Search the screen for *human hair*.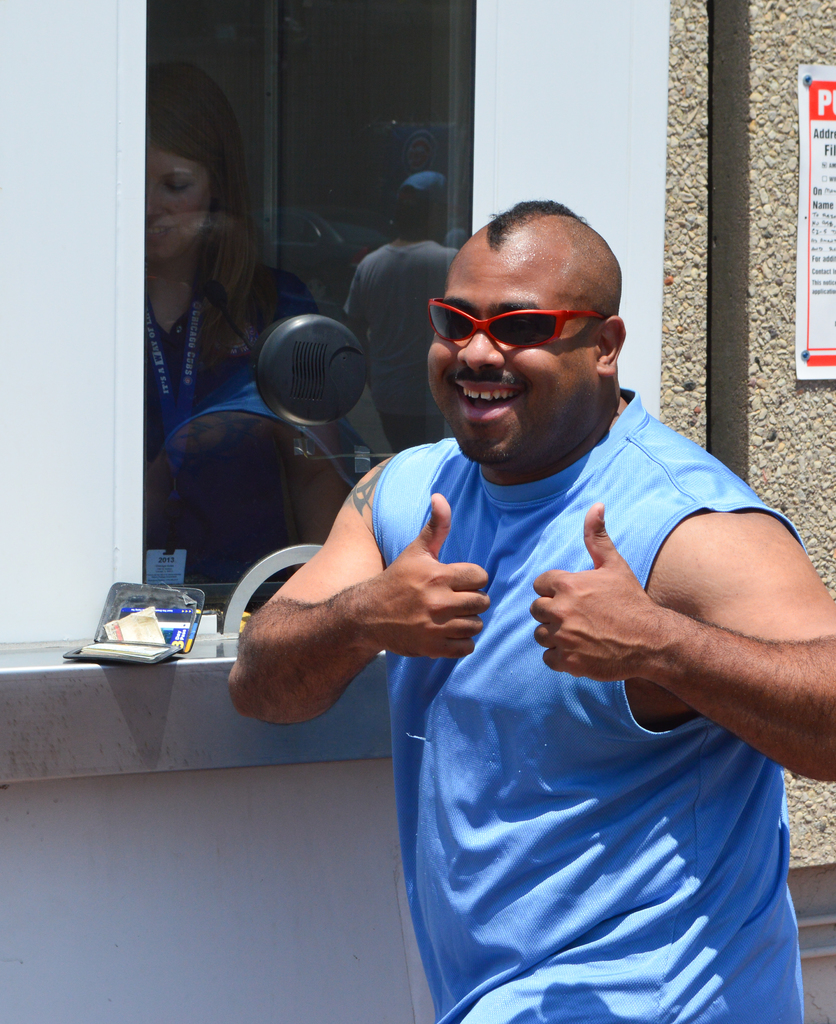
Found at (x1=486, y1=183, x2=595, y2=244).
